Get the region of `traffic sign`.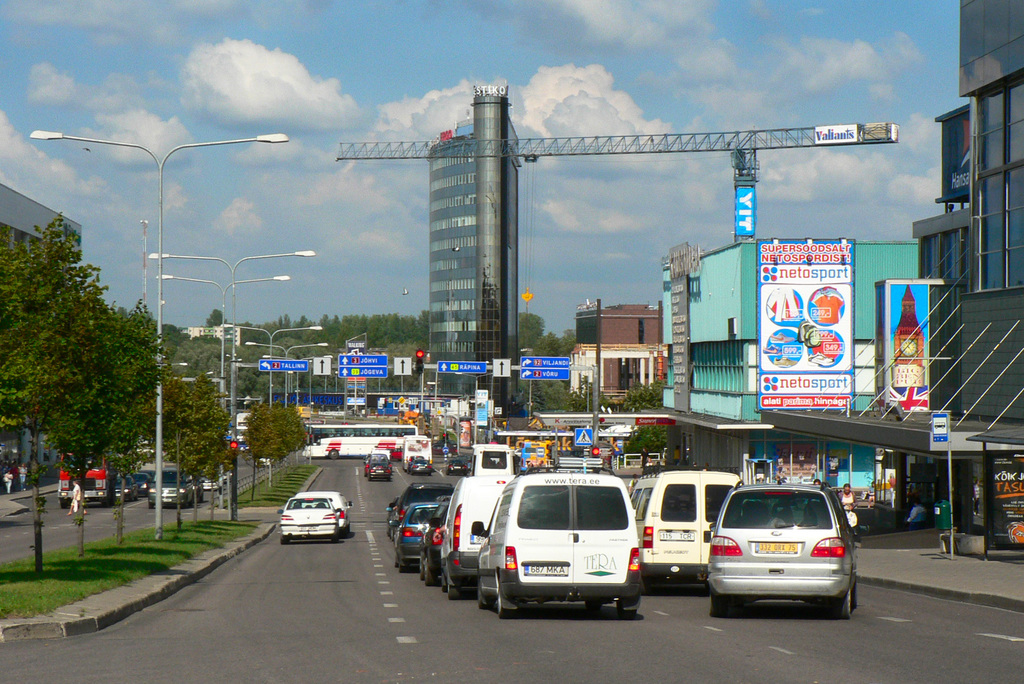
310 356 332 378.
